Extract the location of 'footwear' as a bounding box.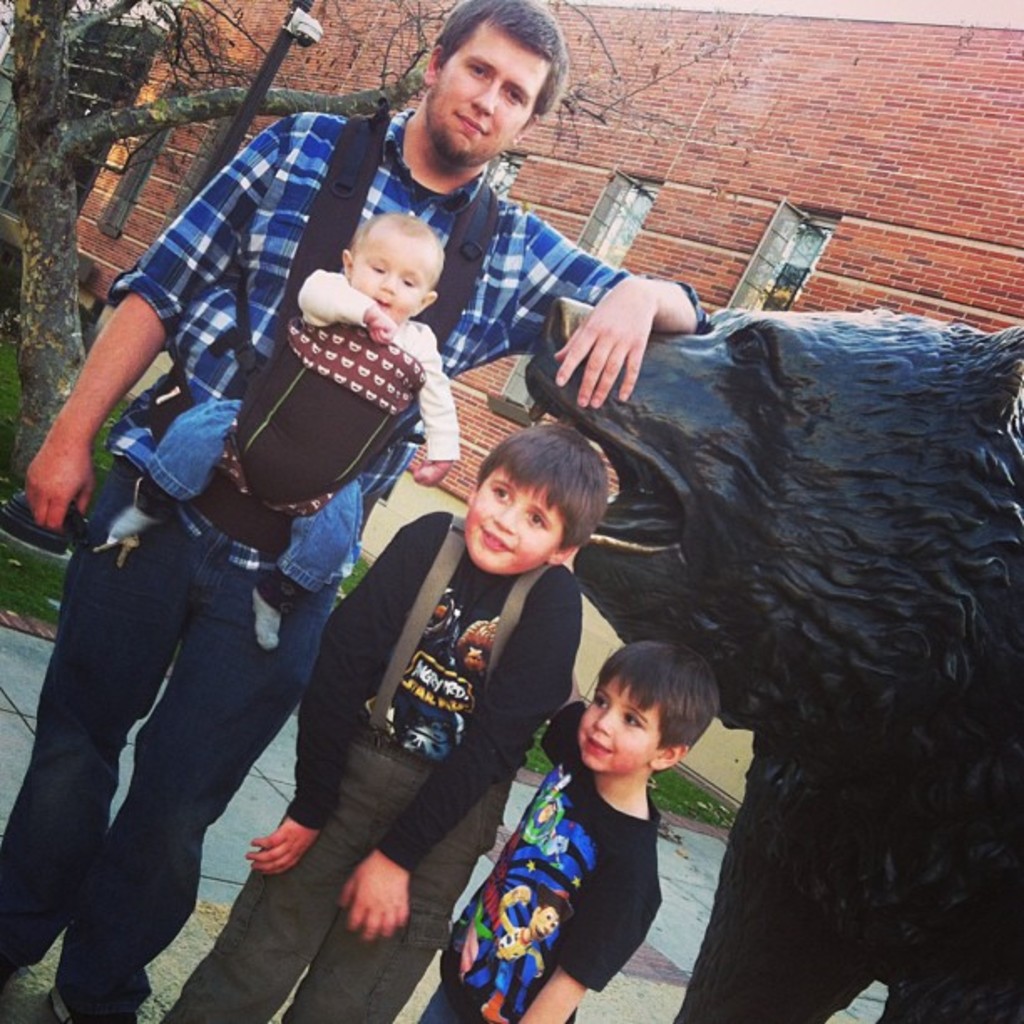
[left=35, top=967, right=156, bottom=1022].
